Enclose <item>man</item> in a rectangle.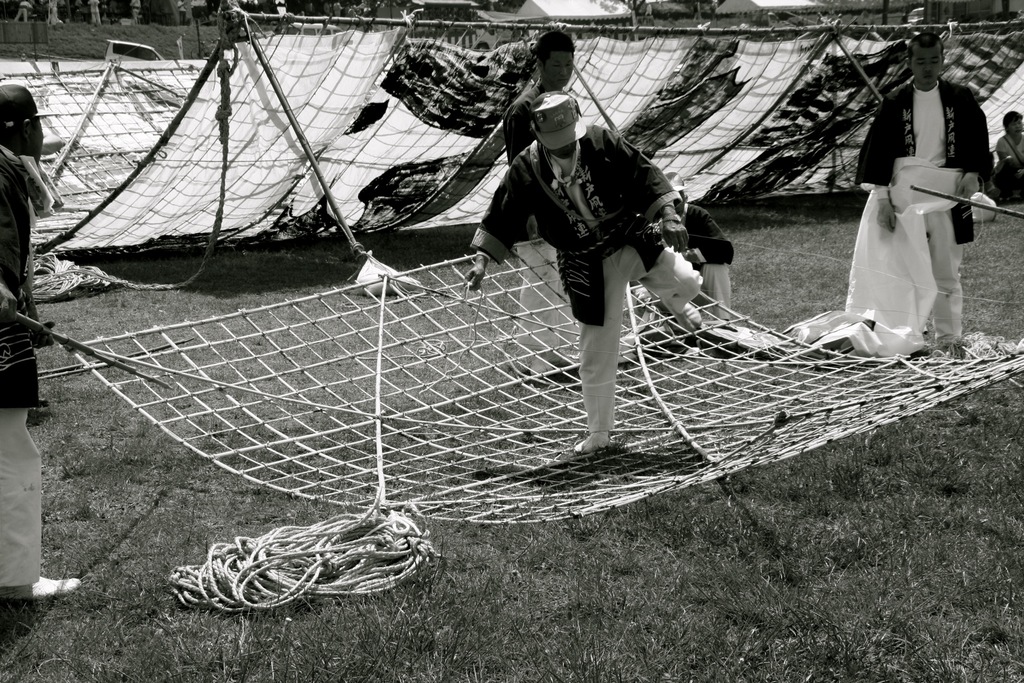
(left=858, top=33, right=989, bottom=348).
